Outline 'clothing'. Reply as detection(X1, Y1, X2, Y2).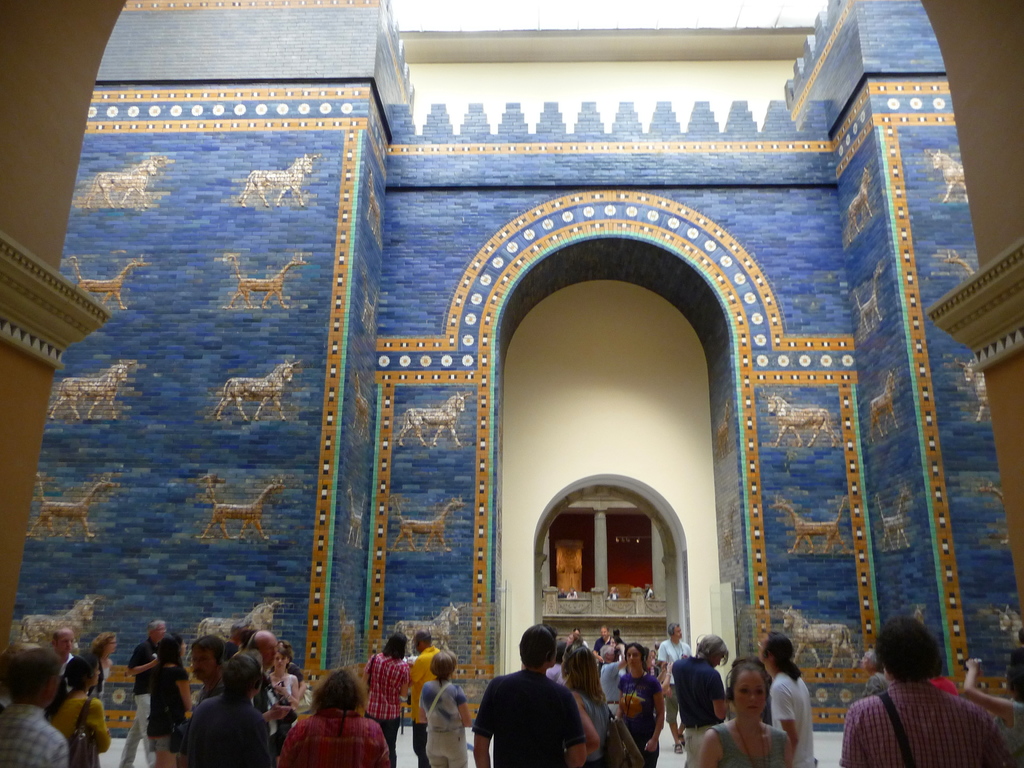
detection(120, 639, 157, 766).
